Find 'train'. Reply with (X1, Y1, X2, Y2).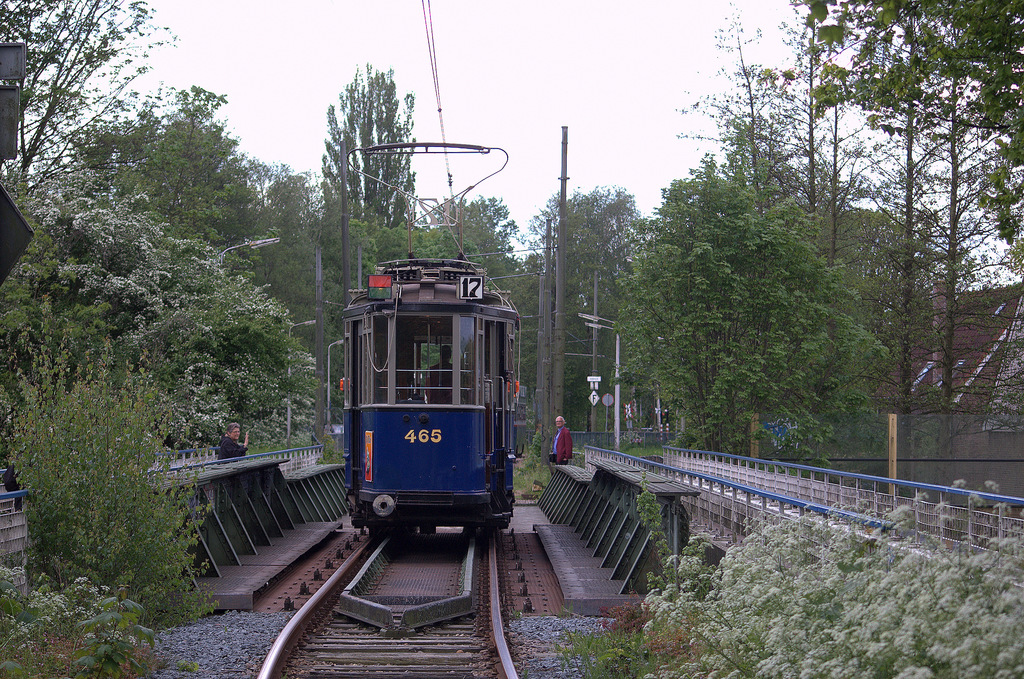
(344, 134, 524, 539).
